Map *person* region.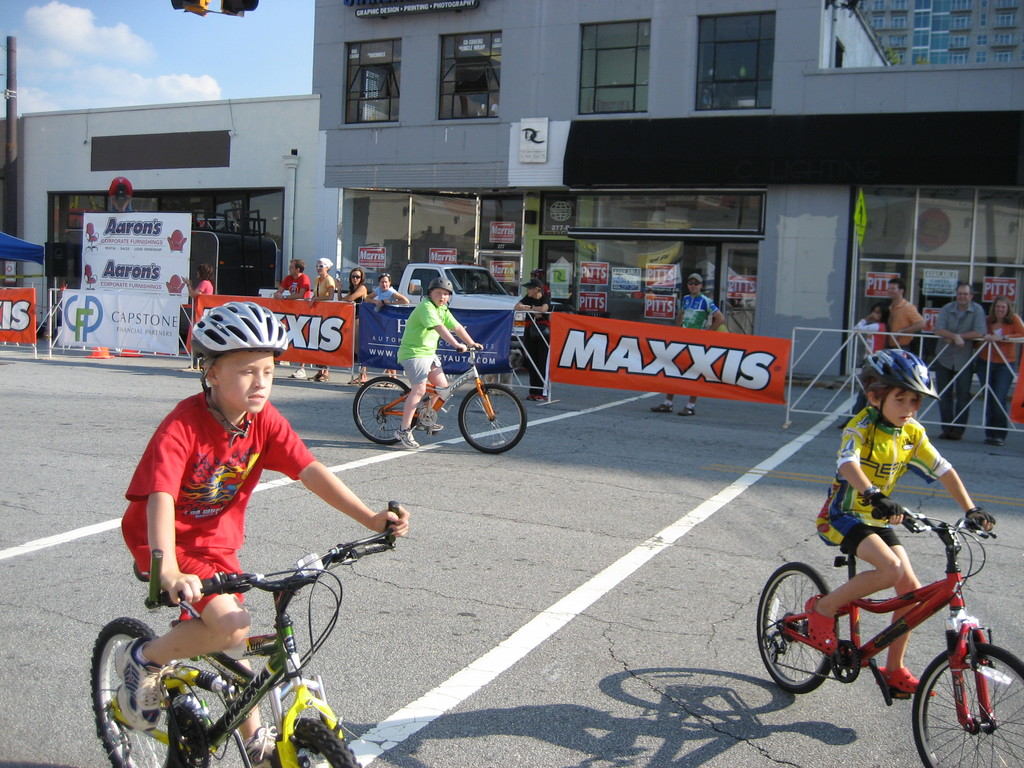
Mapped to [394,280,492,446].
